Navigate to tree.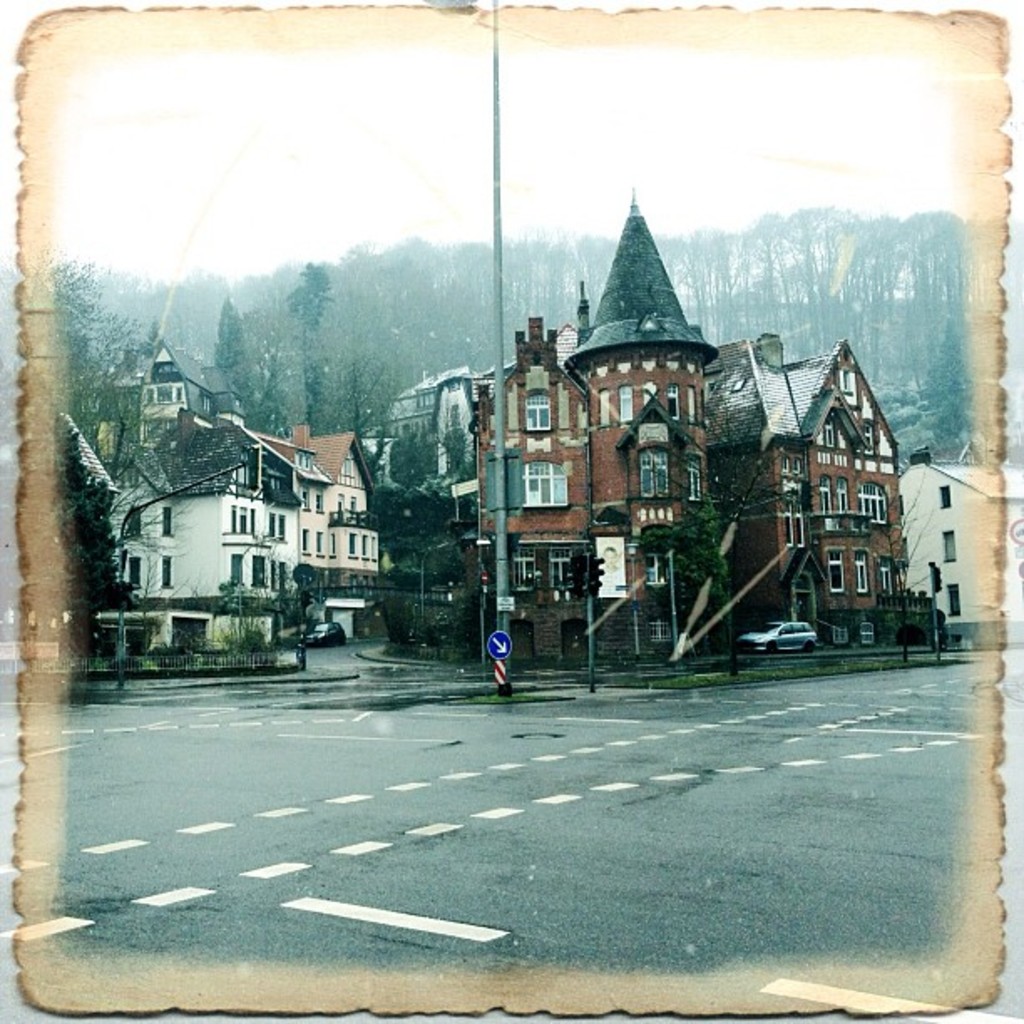
Navigation target: crop(775, 202, 855, 358).
